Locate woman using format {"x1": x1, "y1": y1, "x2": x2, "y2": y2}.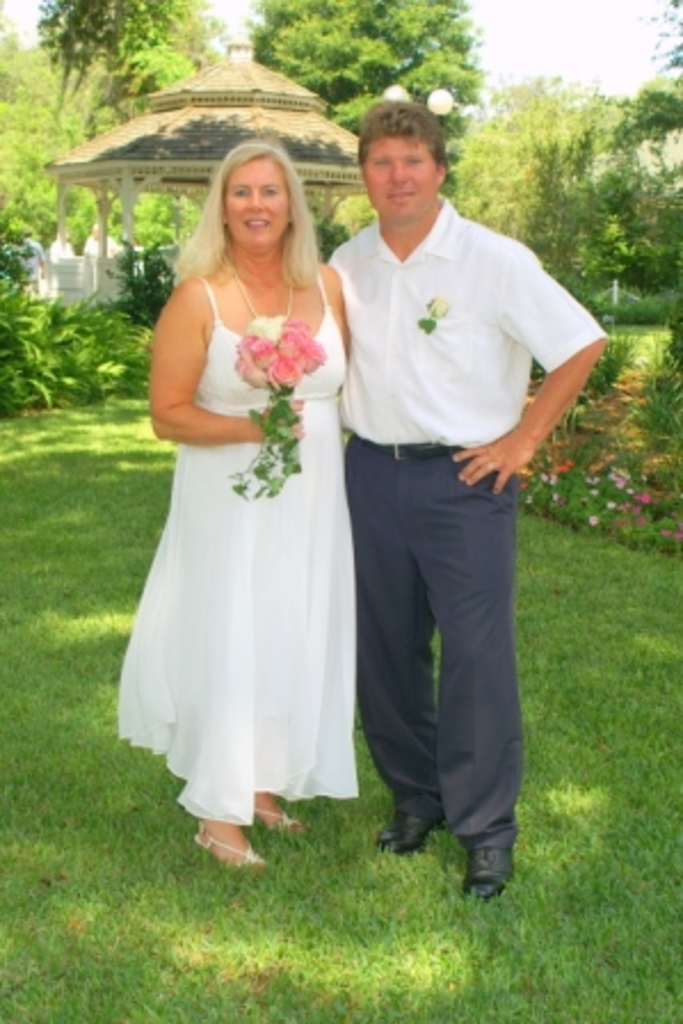
{"x1": 121, "y1": 101, "x2": 416, "y2": 903}.
